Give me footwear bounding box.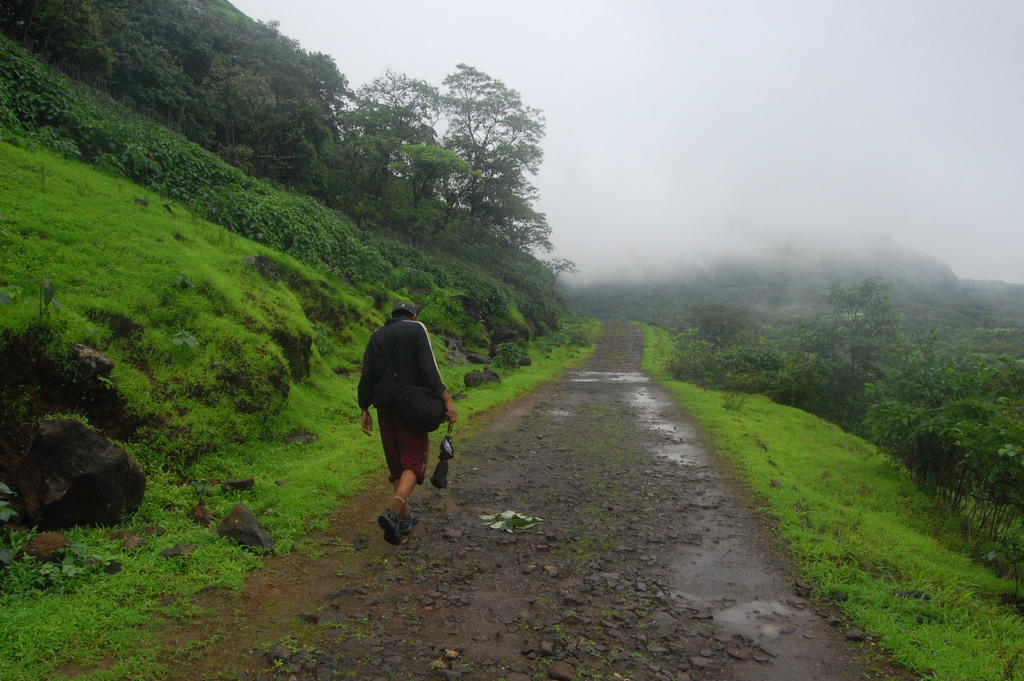
<box>400,496,426,530</box>.
